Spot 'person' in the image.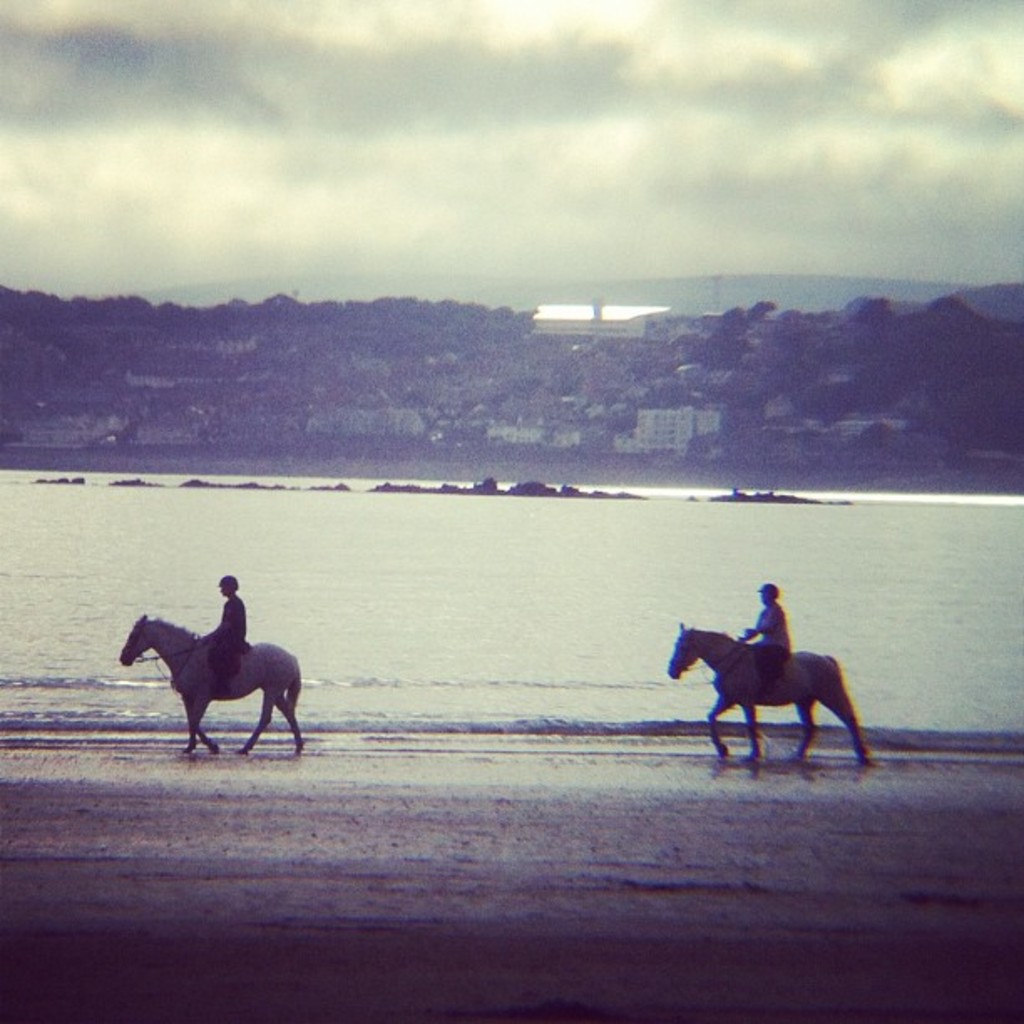
'person' found at select_region(731, 581, 788, 693).
